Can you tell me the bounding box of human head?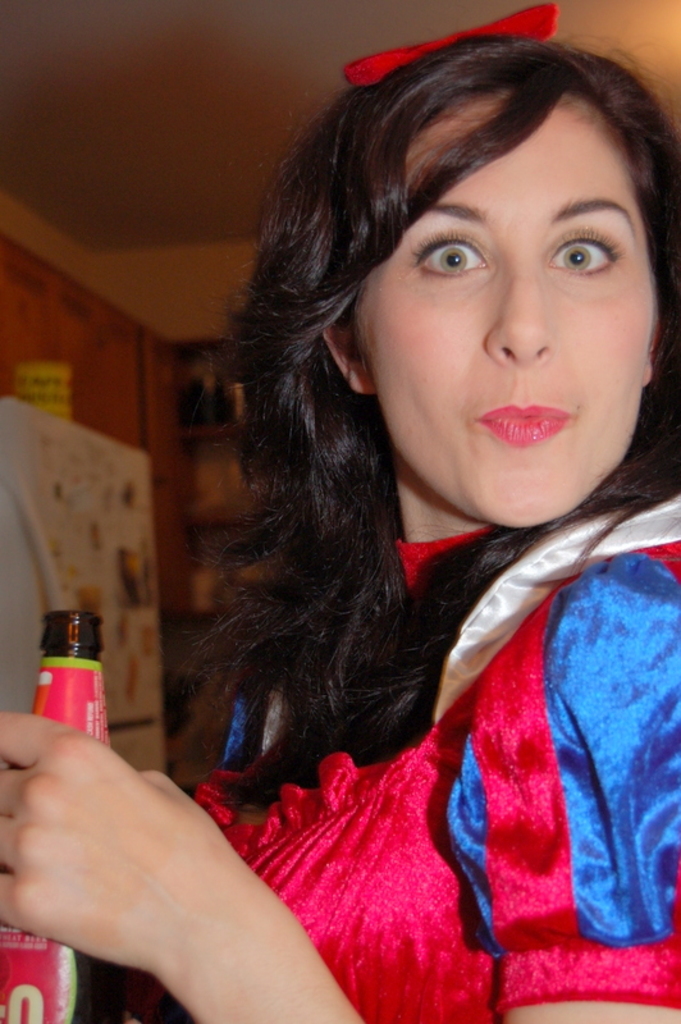
bbox=(311, 35, 657, 484).
